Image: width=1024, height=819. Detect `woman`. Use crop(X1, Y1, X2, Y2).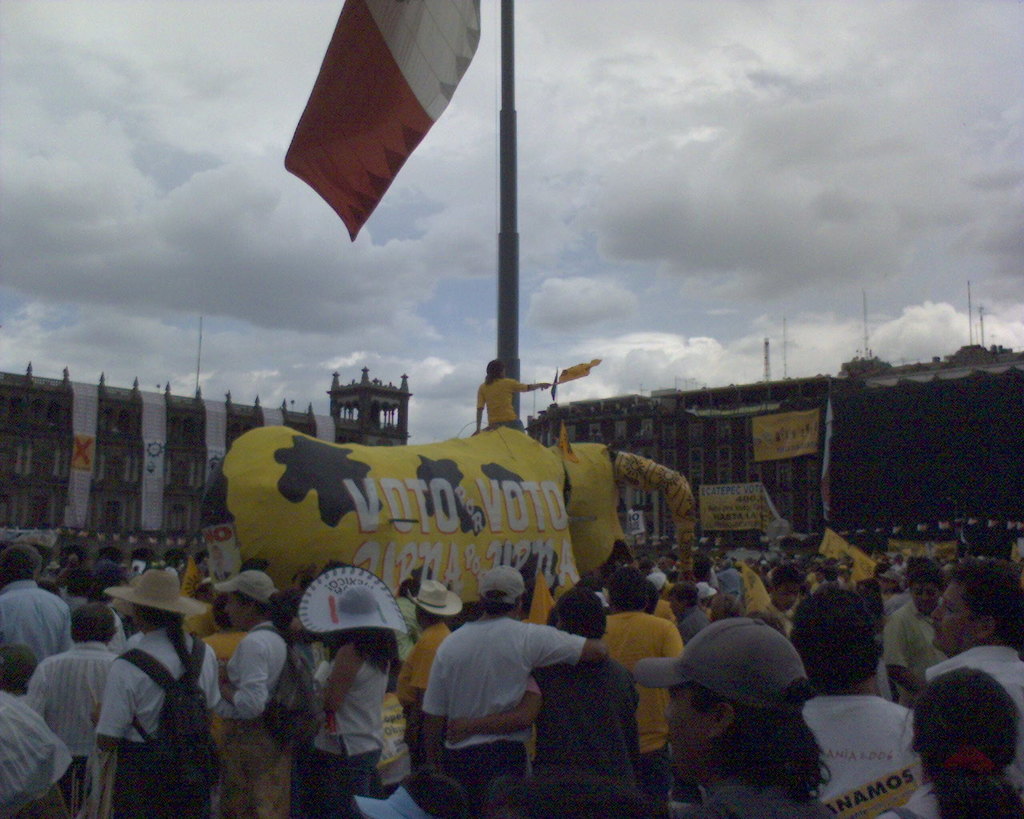
crop(210, 568, 291, 818).
